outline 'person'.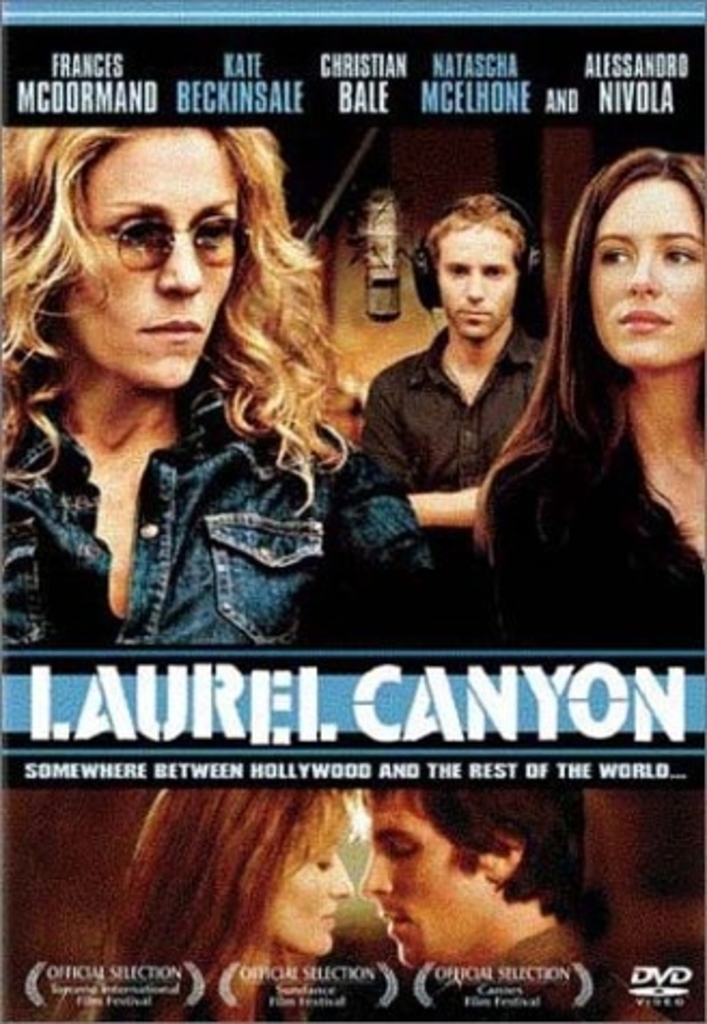
Outline: {"x1": 347, "y1": 787, "x2": 662, "y2": 1022}.
